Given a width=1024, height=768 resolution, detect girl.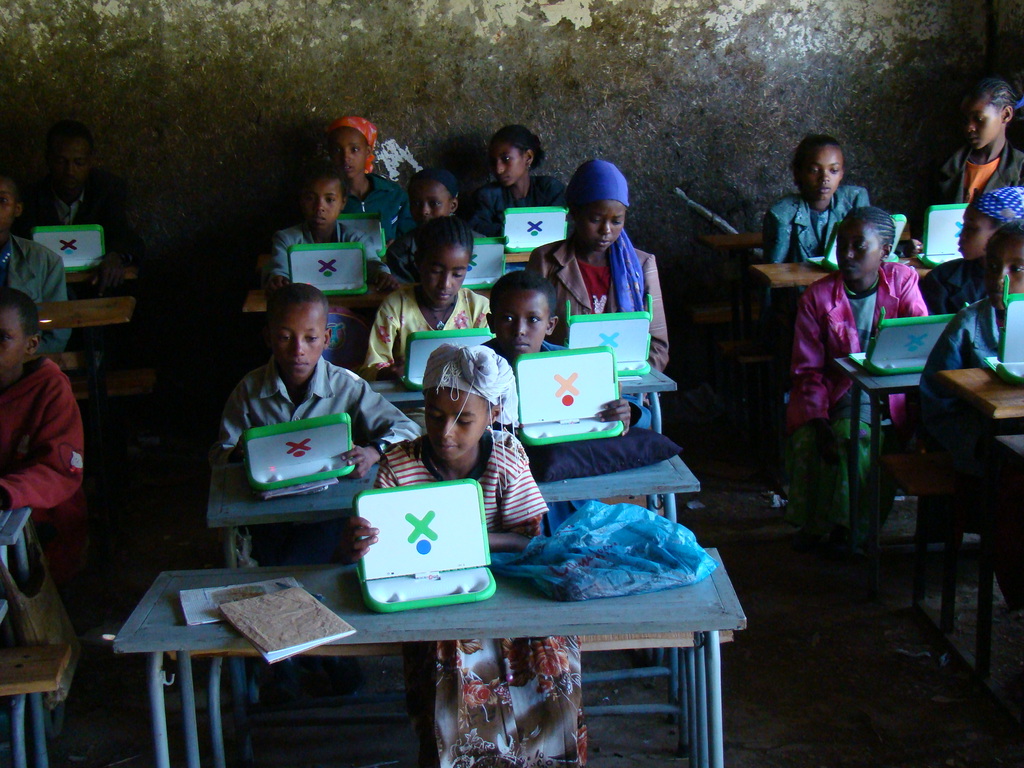
detection(323, 115, 413, 243).
